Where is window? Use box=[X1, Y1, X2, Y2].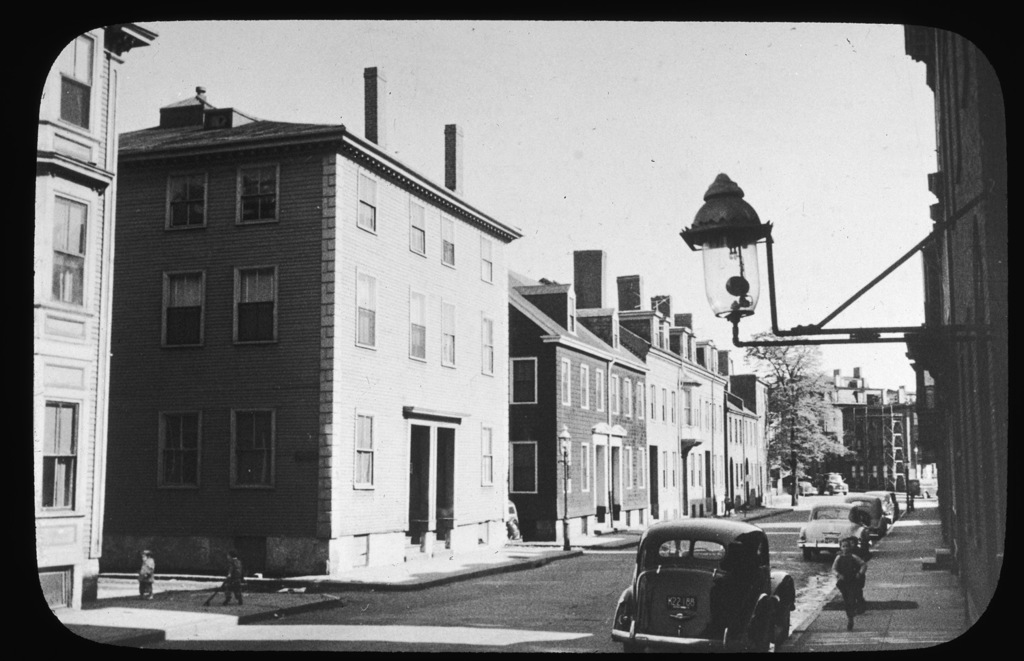
box=[440, 297, 461, 371].
